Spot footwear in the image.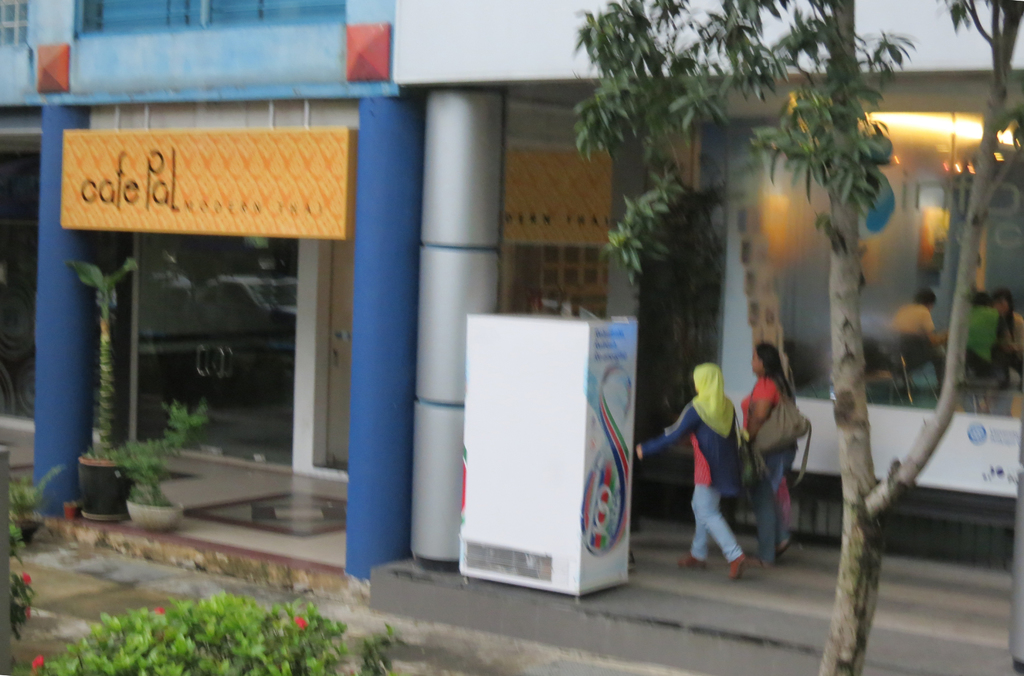
footwear found at locate(727, 554, 752, 580).
